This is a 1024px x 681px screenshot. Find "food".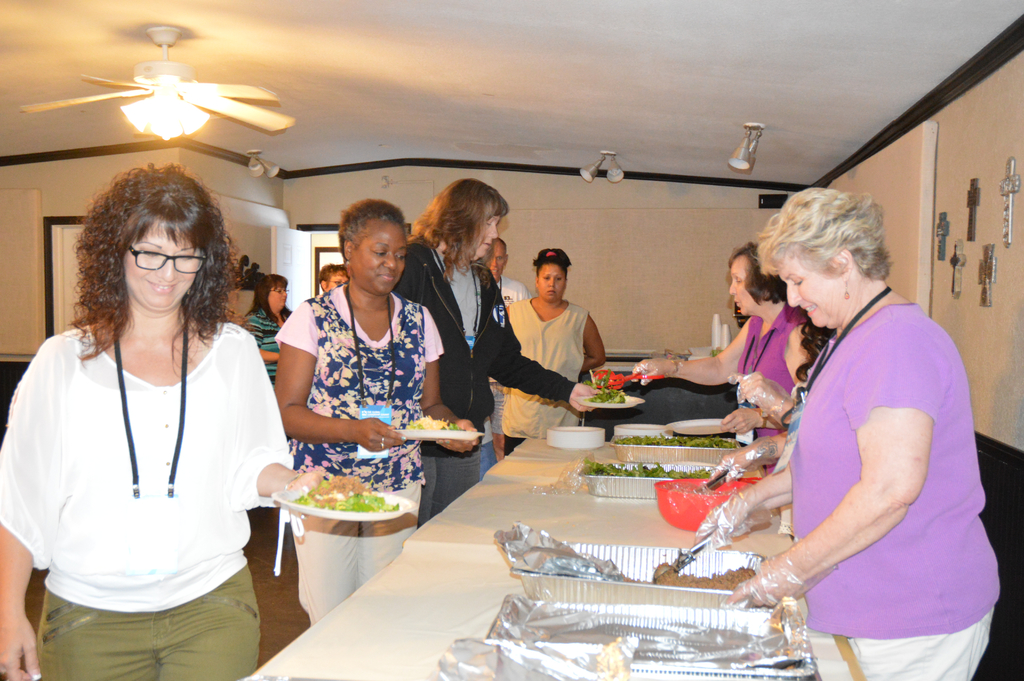
Bounding box: (x1=294, y1=469, x2=402, y2=509).
